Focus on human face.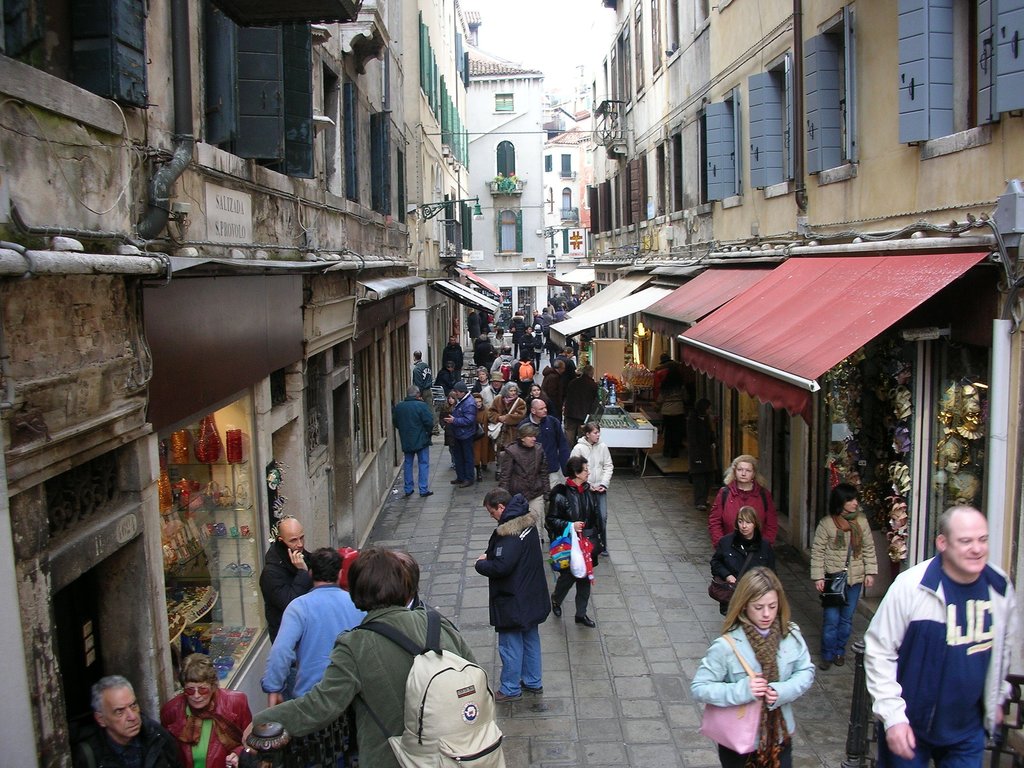
Focused at BBox(525, 433, 537, 446).
